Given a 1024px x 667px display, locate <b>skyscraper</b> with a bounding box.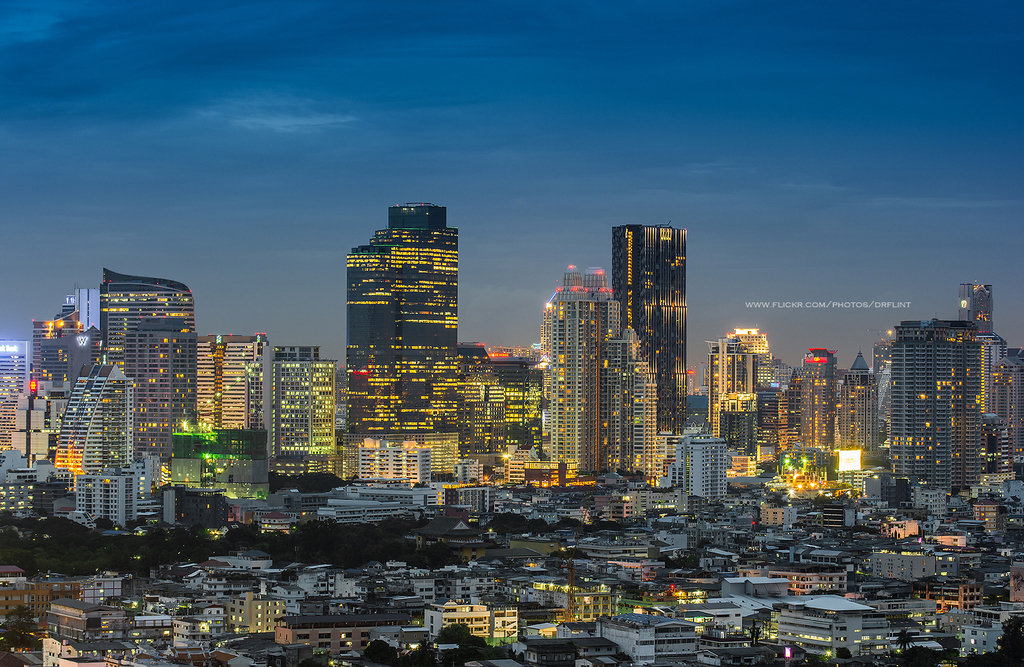
Located: bbox=[271, 341, 336, 483].
